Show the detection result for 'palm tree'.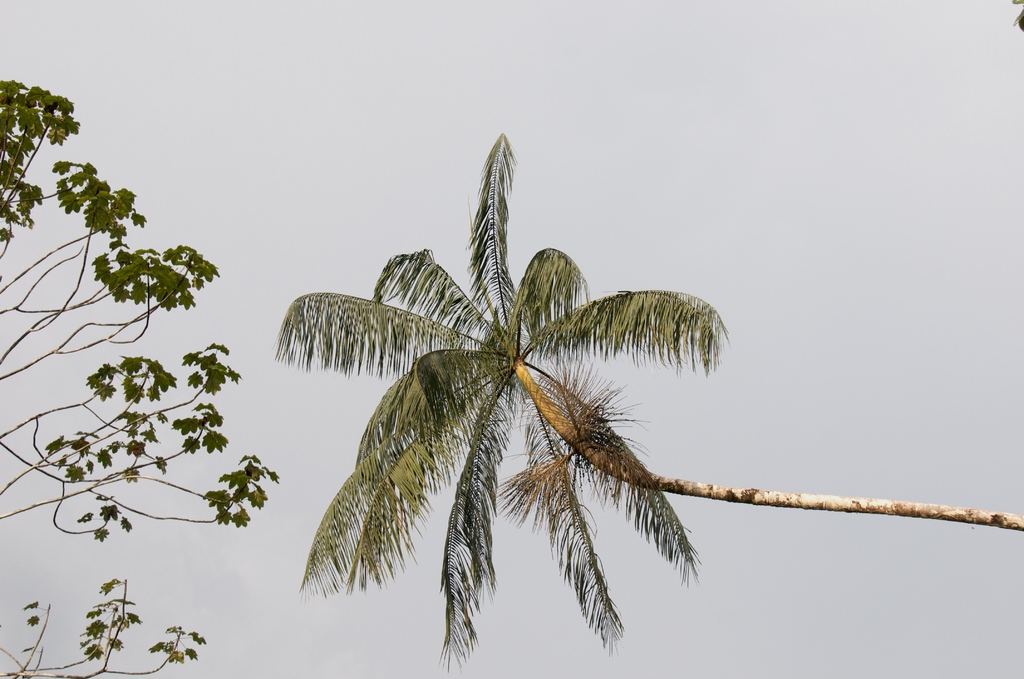
l=276, t=143, r=755, b=678.
